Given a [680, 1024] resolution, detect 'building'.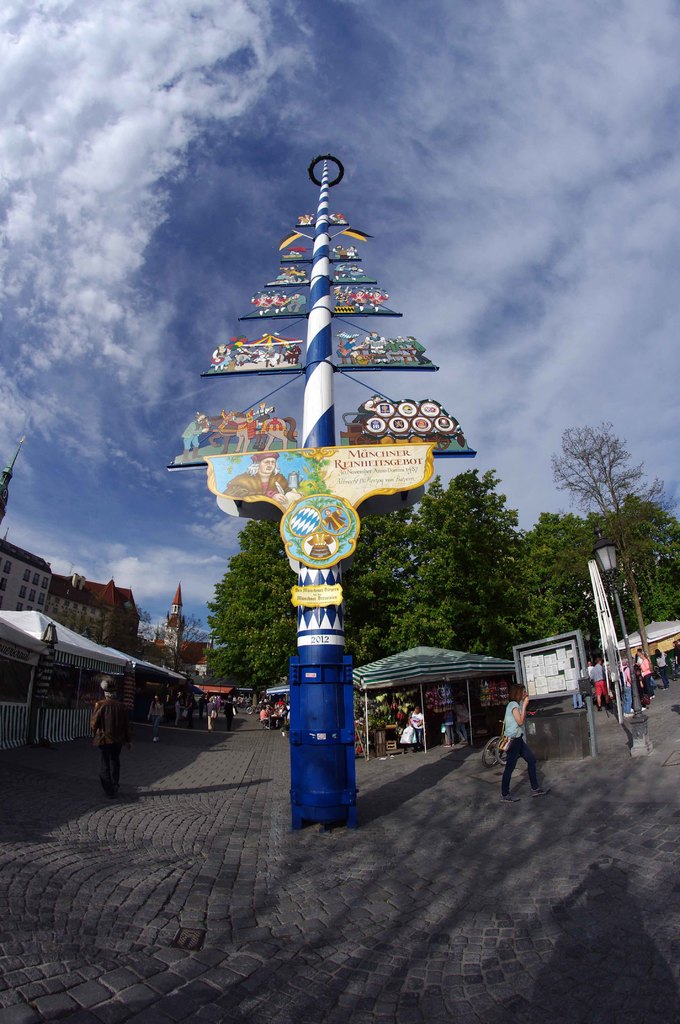
l=70, t=557, r=140, b=687.
